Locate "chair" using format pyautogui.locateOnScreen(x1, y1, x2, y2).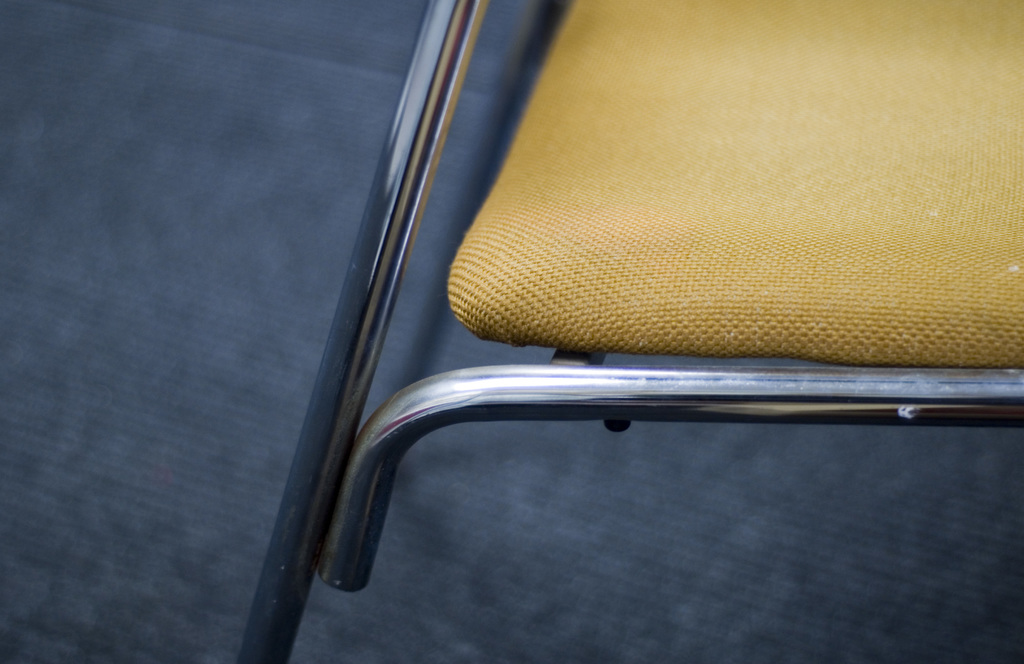
pyautogui.locateOnScreen(230, 0, 1022, 663).
